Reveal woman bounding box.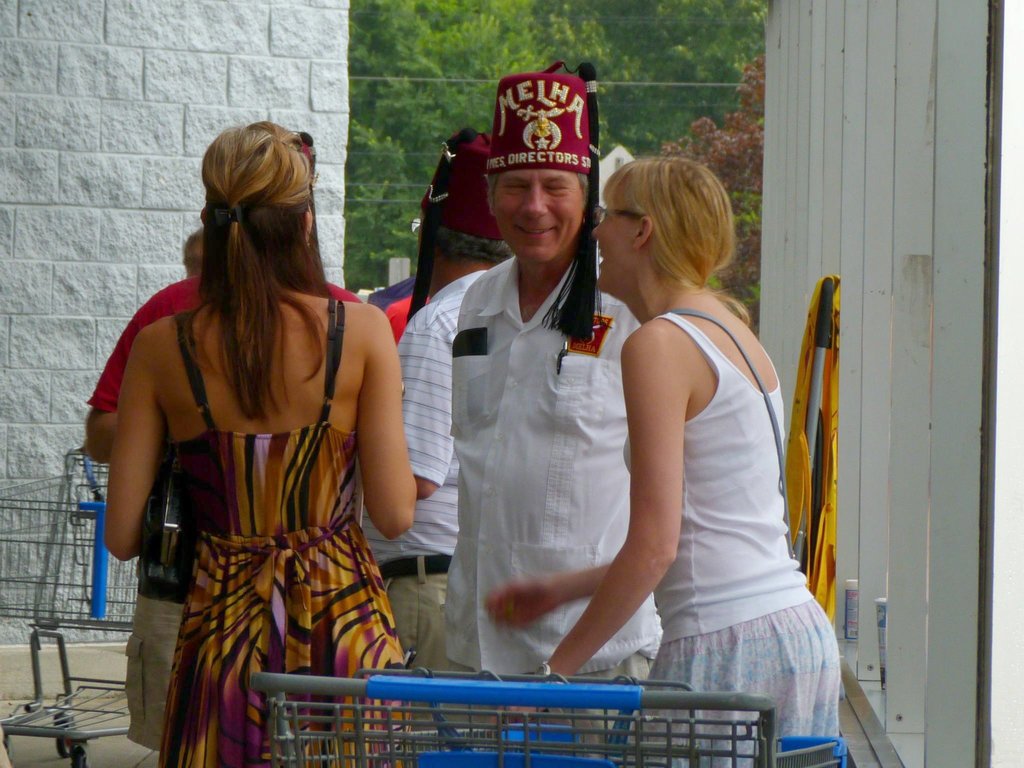
Revealed: locate(543, 123, 837, 734).
